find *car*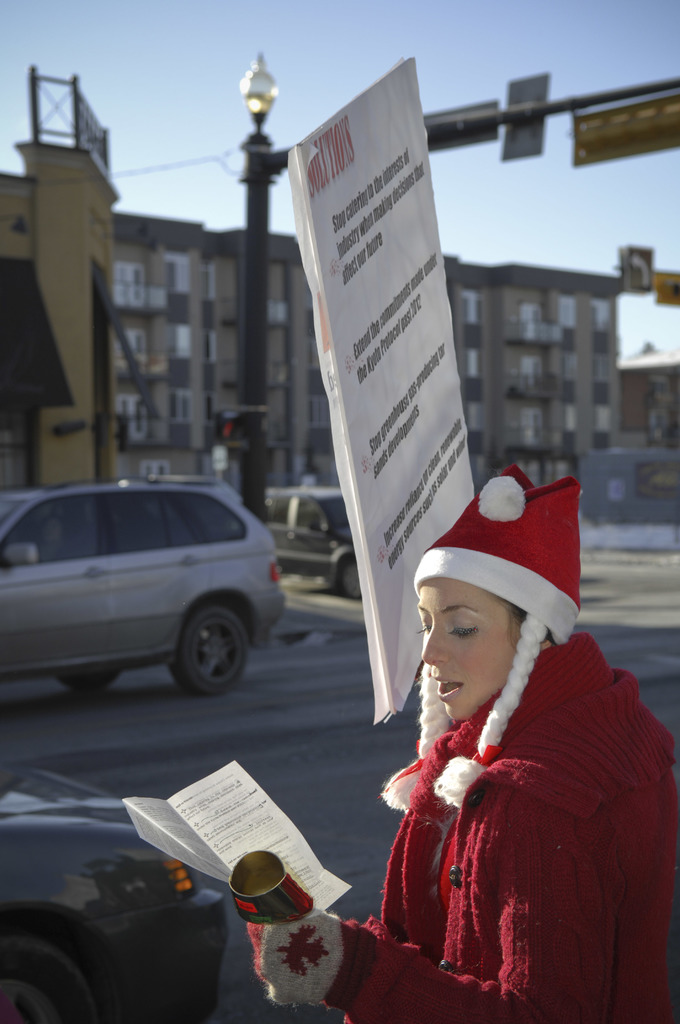
bbox=[1, 762, 232, 1023]
